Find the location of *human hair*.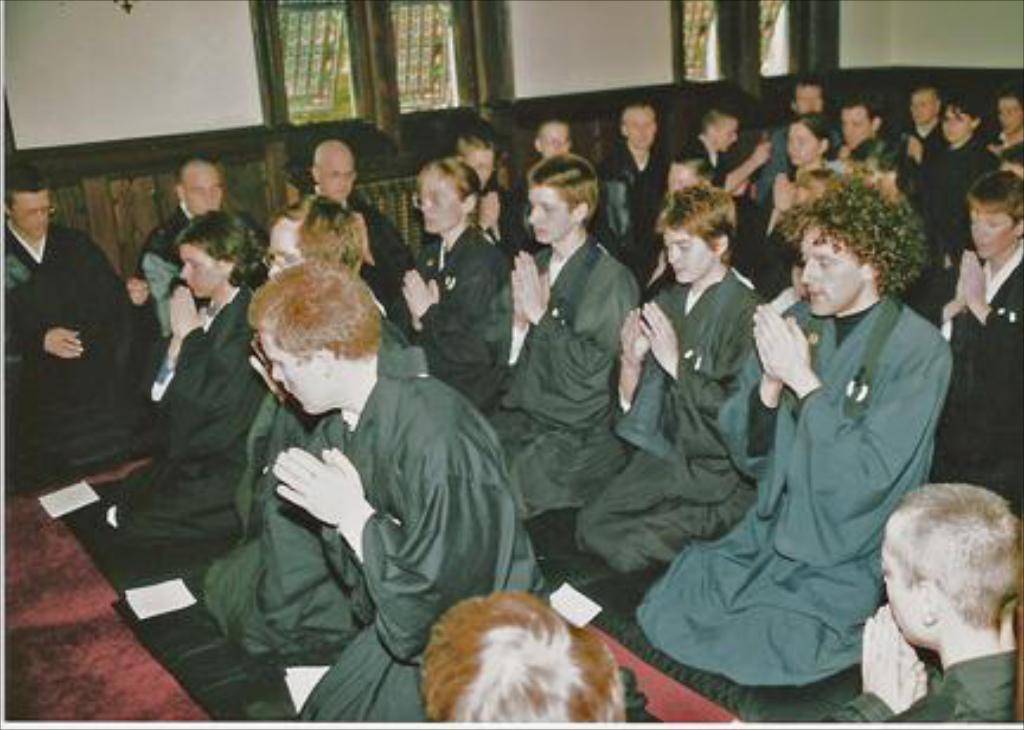
Location: 0,161,52,213.
